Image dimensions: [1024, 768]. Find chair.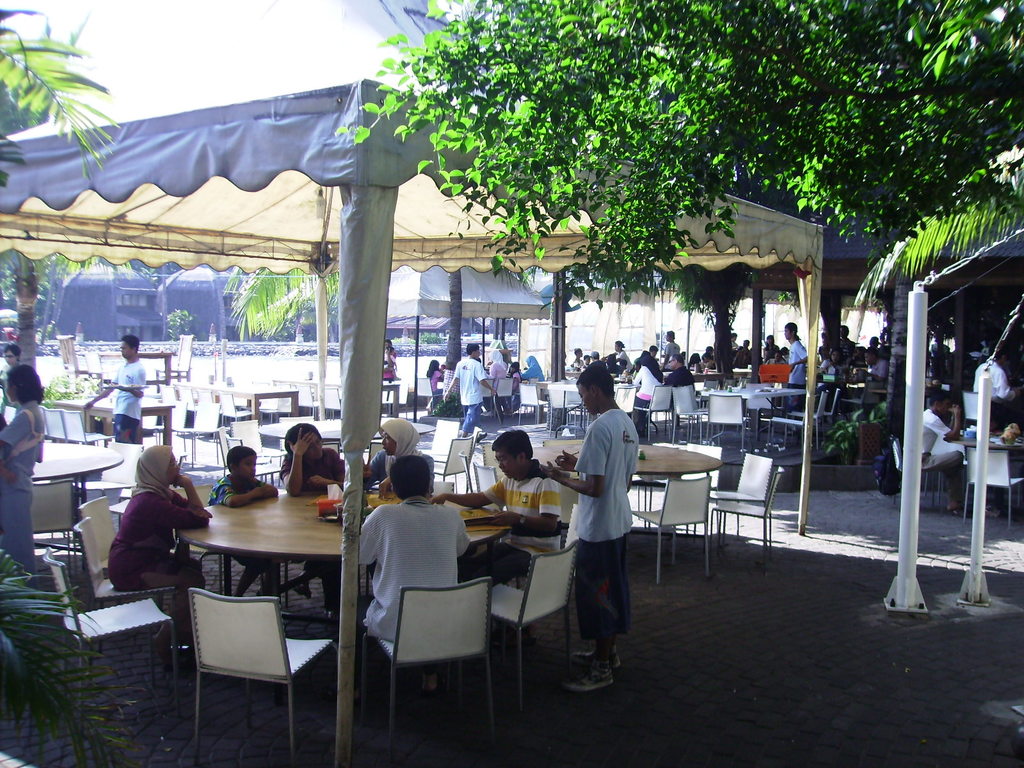
pyautogui.locateOnScreen(964, 445, 1023, 532).
